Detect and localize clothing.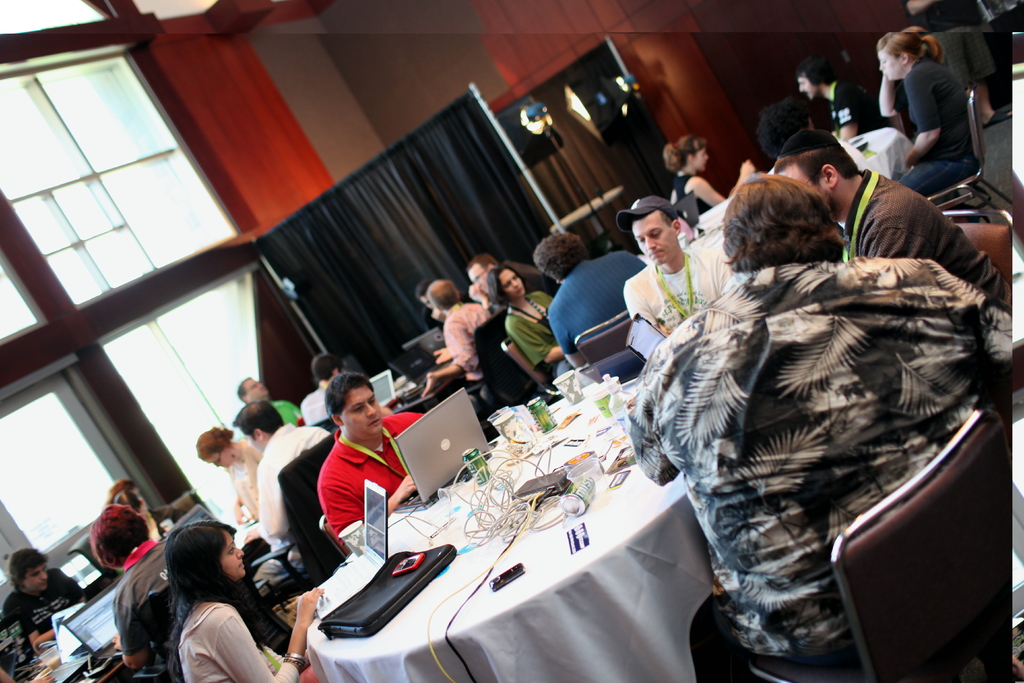
Localized at [628, 251, 1023, 671].
